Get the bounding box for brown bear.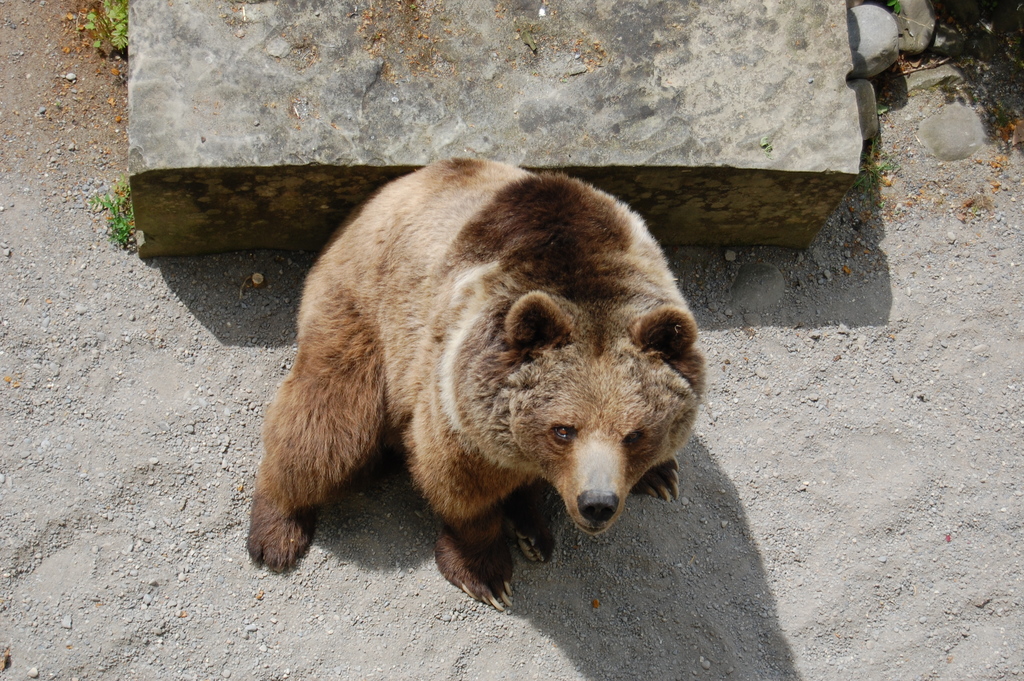
245:155:710:616.
